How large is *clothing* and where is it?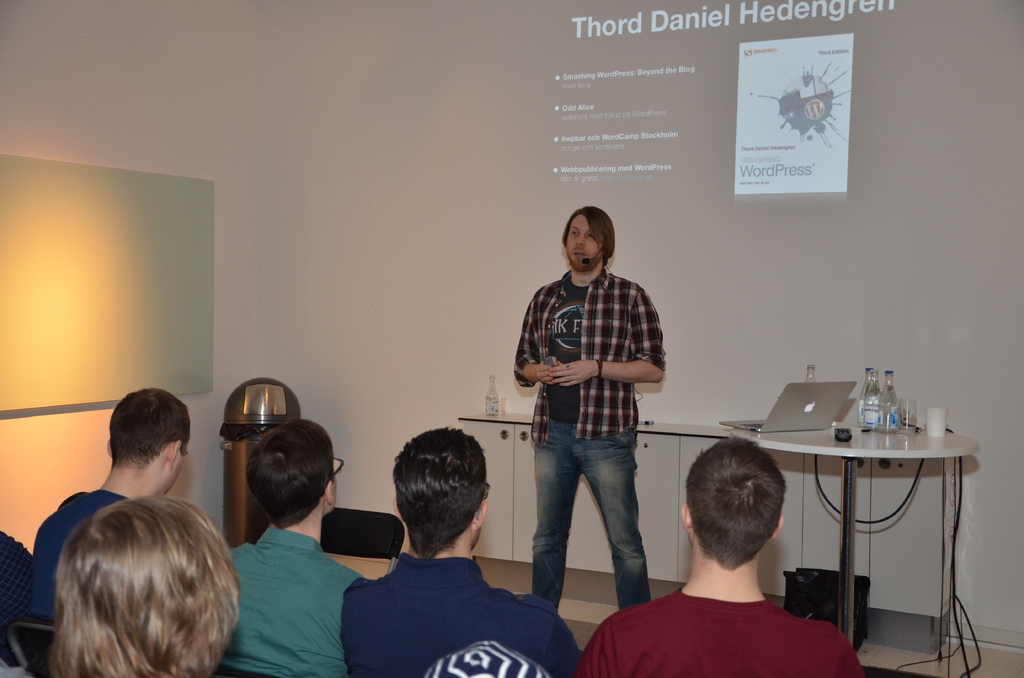
Bounding box: BBox(513, 260, 662, 611).
